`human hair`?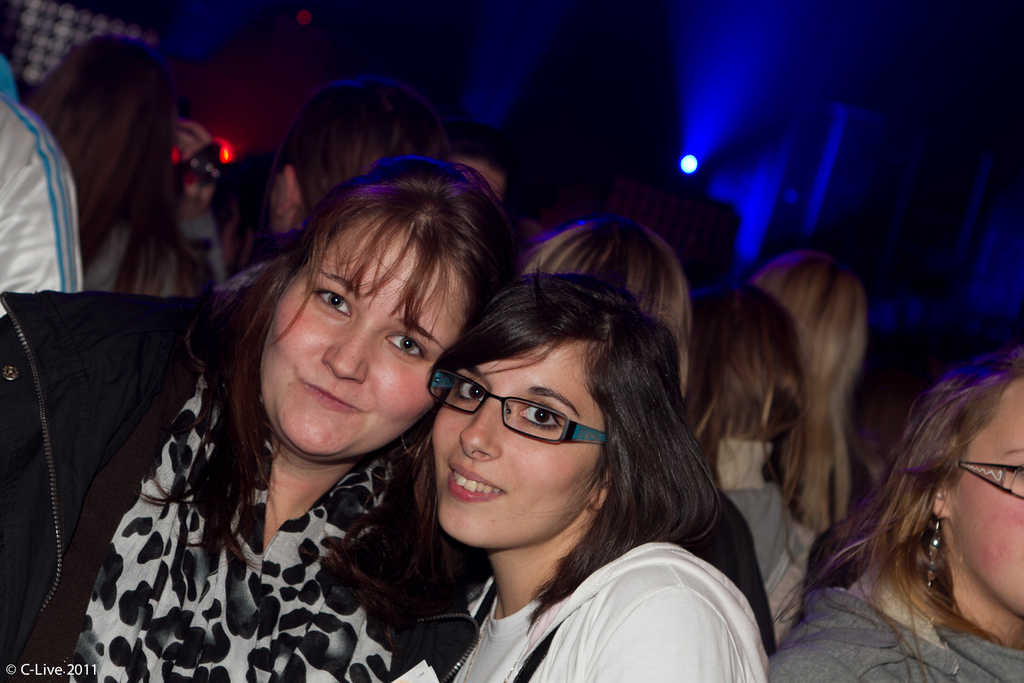
272, 75, 460, 232
